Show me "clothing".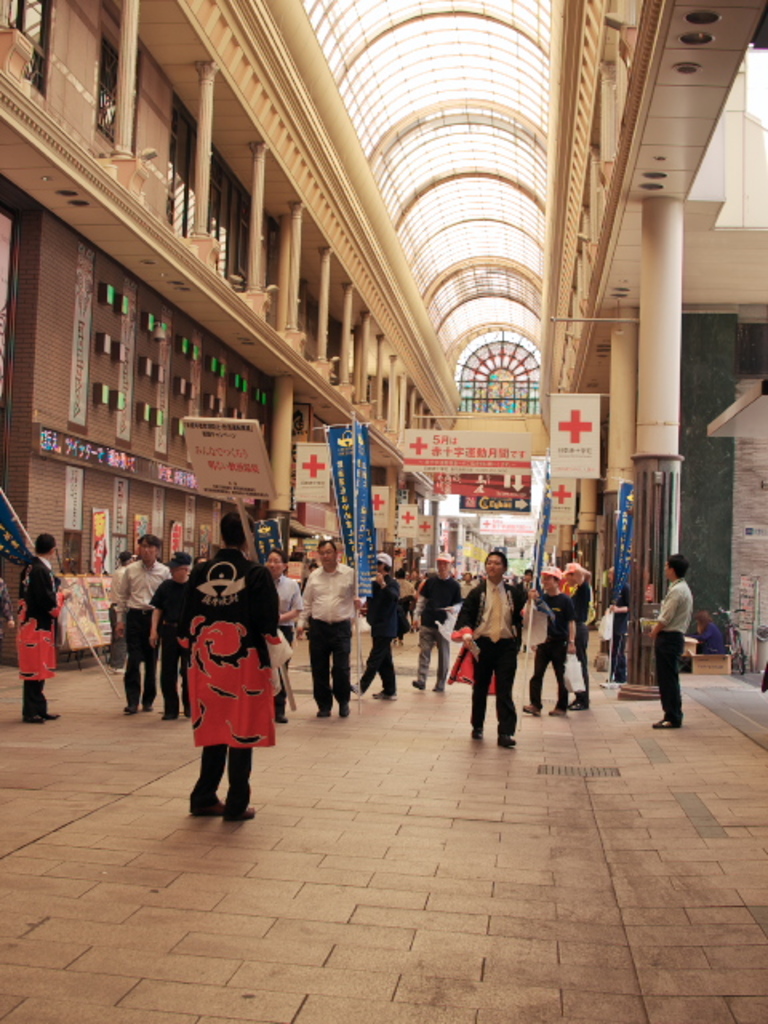
"clothing" is here: [x1=563, y1=584, x2=586, y2=706].
